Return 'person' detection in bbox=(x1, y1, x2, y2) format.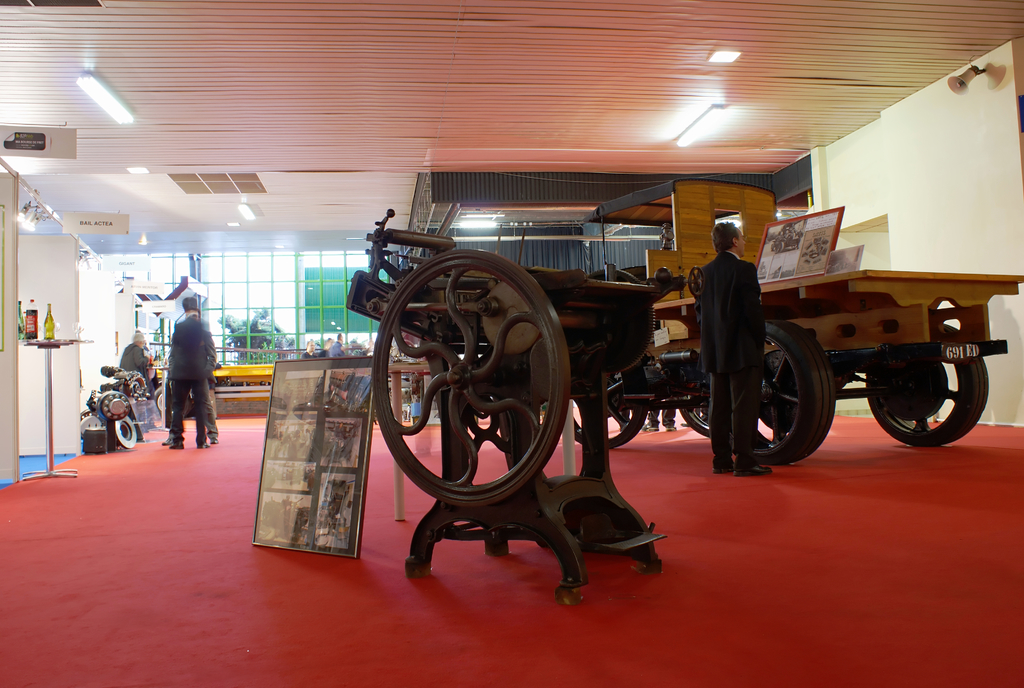
bbox=(170, 291, 218, 454).
